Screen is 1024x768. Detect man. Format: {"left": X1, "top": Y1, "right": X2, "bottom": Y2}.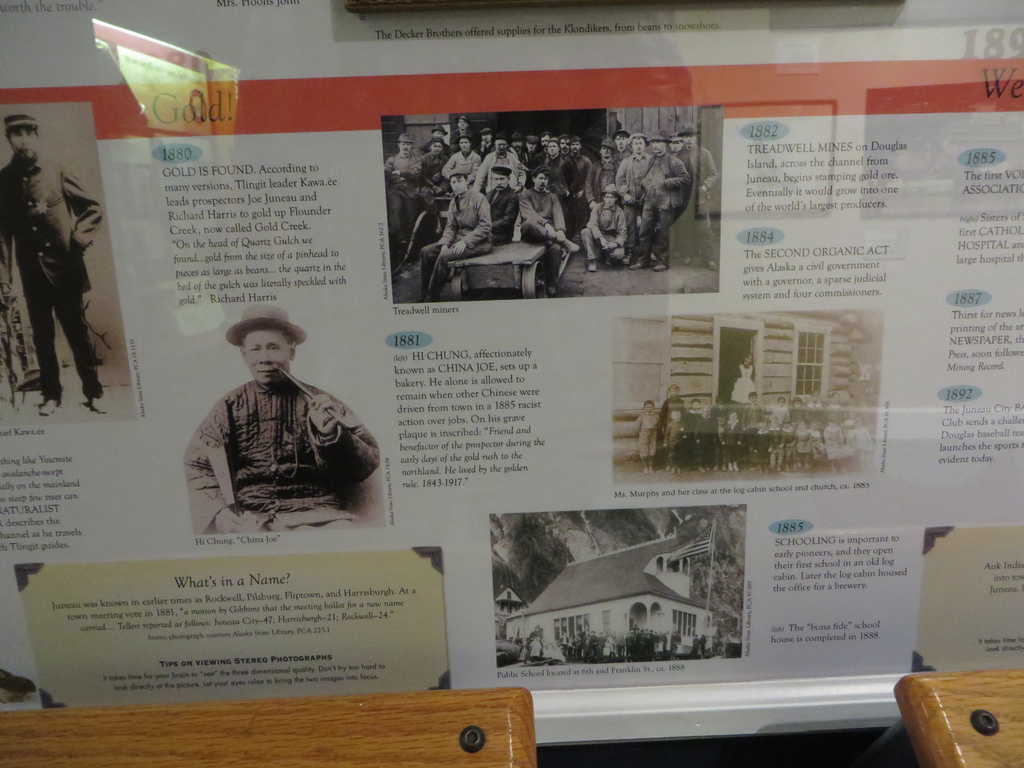
{"left": 580, "top": 182, "right": 632, "bottom": 274}.
